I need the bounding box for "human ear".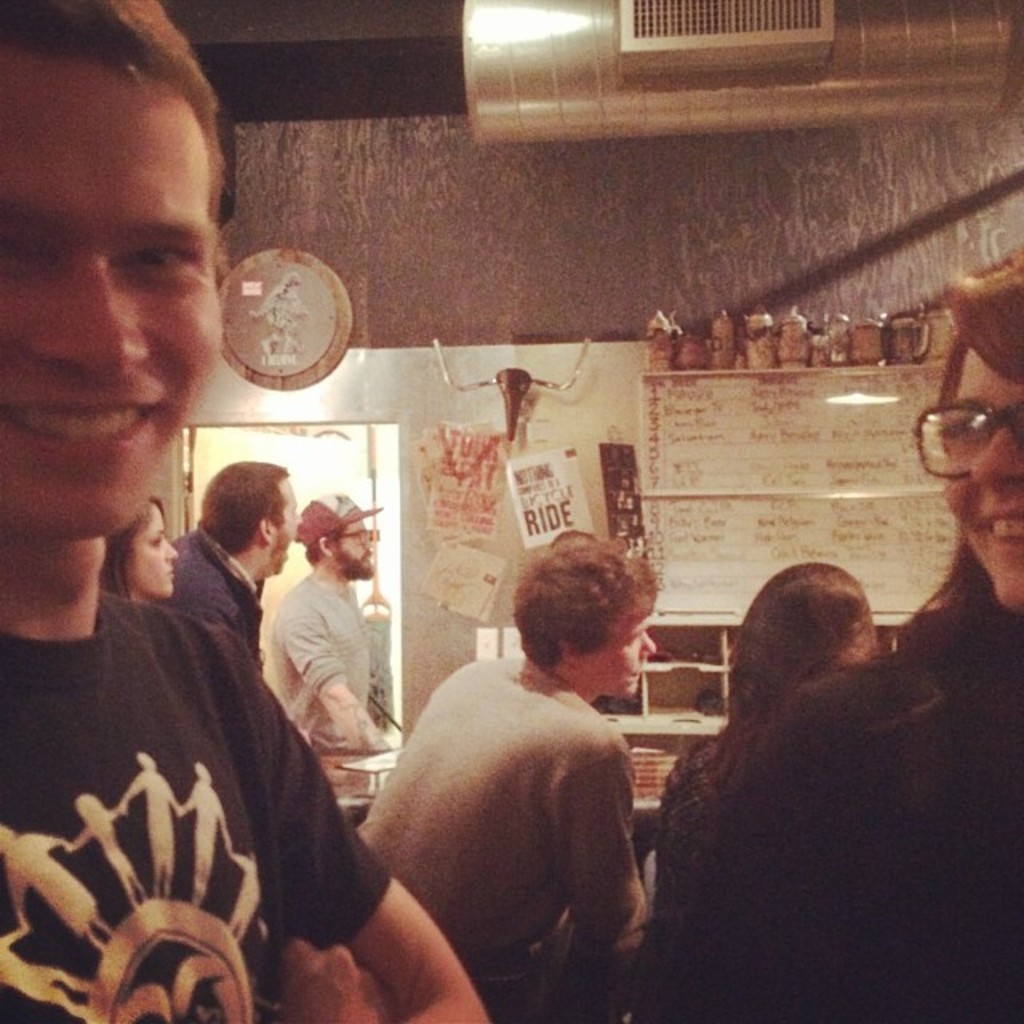
Here it is: left=317, top=536, right=334, bottom=558.
